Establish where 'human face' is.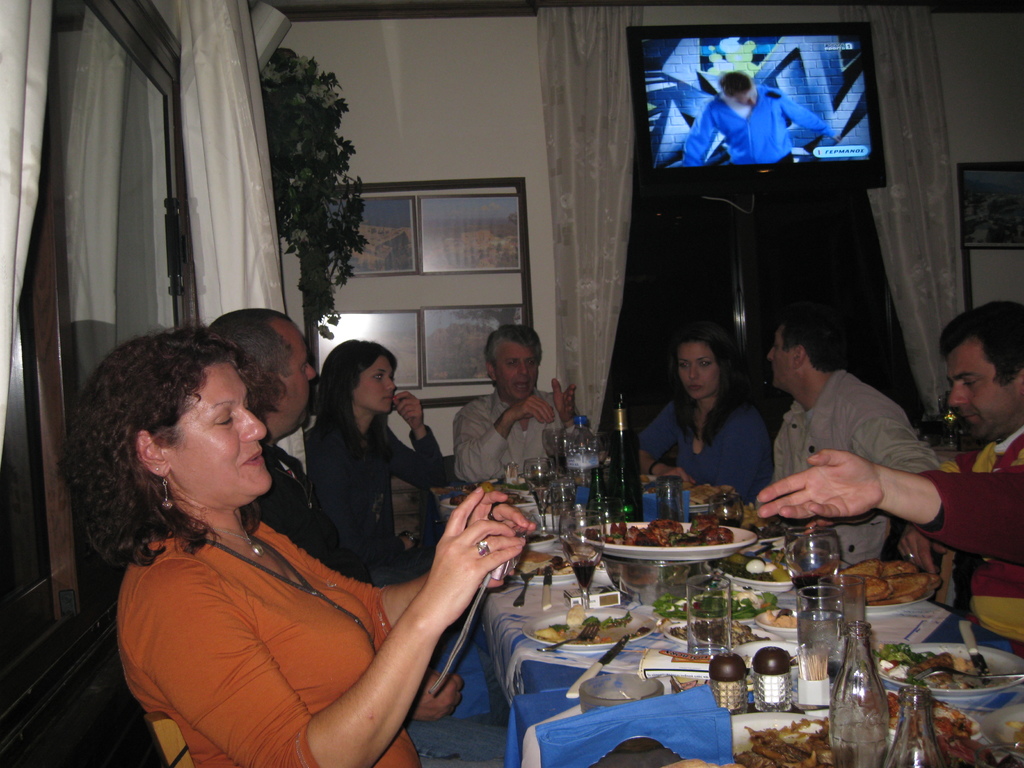
Established at bbox=(270, 326, 315, 426).
